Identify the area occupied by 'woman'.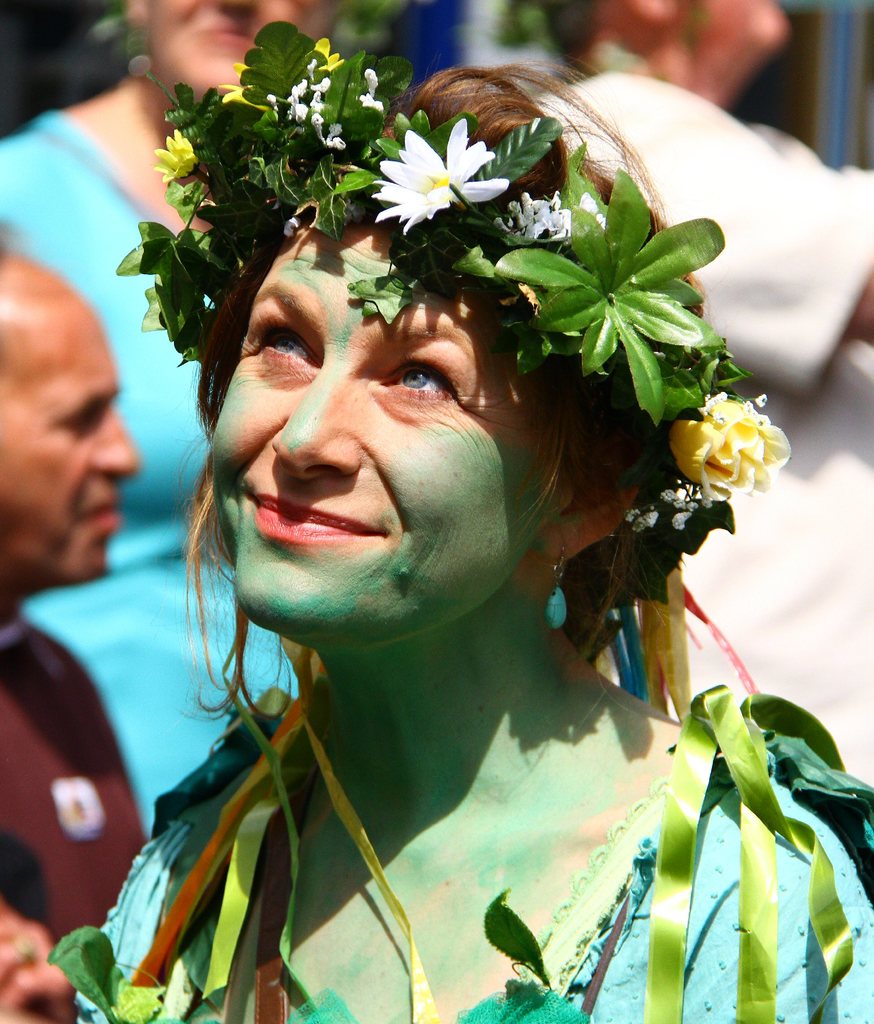
Area: select_region(43, 25, 873, 1023).
